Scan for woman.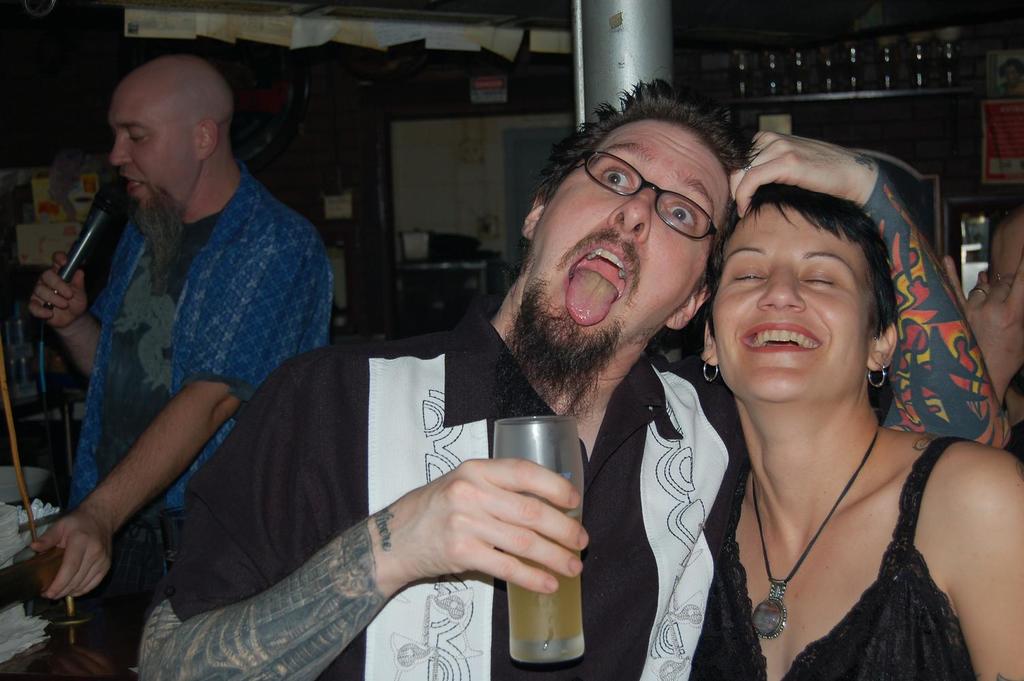
Scan result: [left=675, top=136, right=1002, bottom=676].
